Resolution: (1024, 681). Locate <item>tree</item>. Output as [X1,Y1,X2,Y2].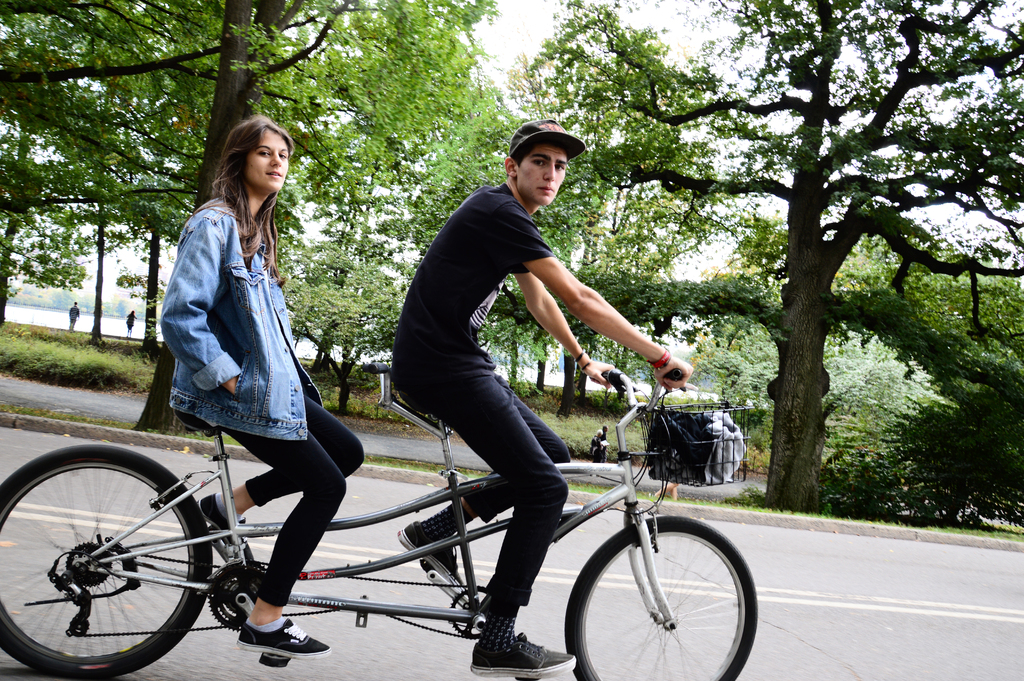
[58,88,180,364].
